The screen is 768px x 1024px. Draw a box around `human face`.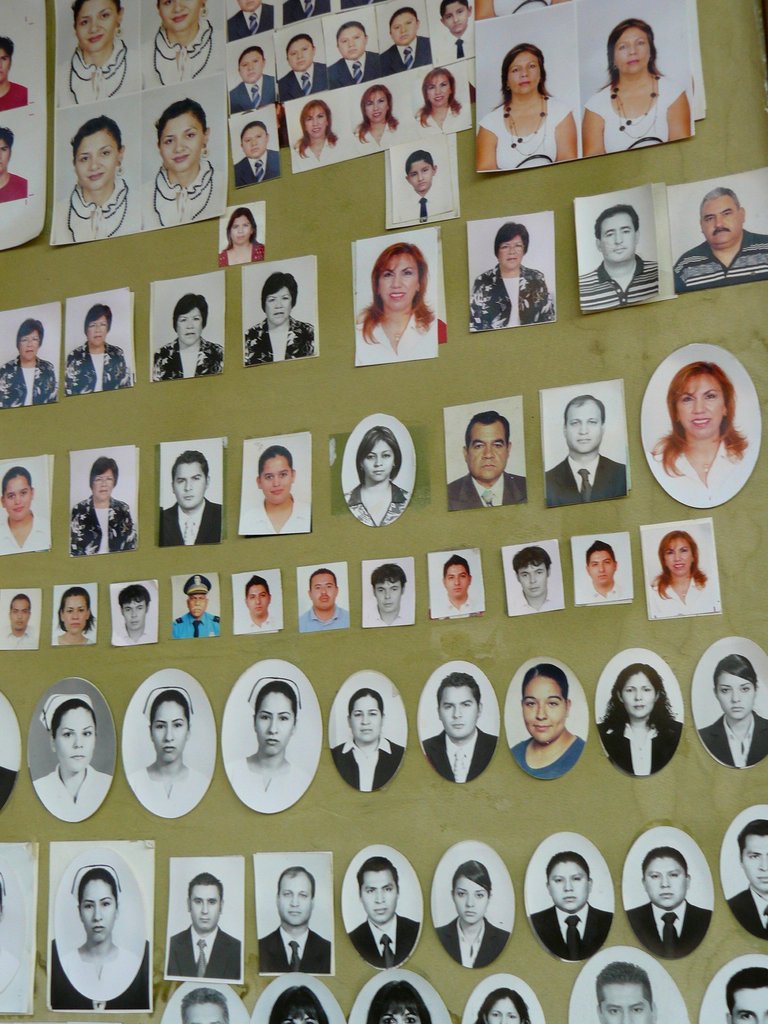
159 110 204 177.
